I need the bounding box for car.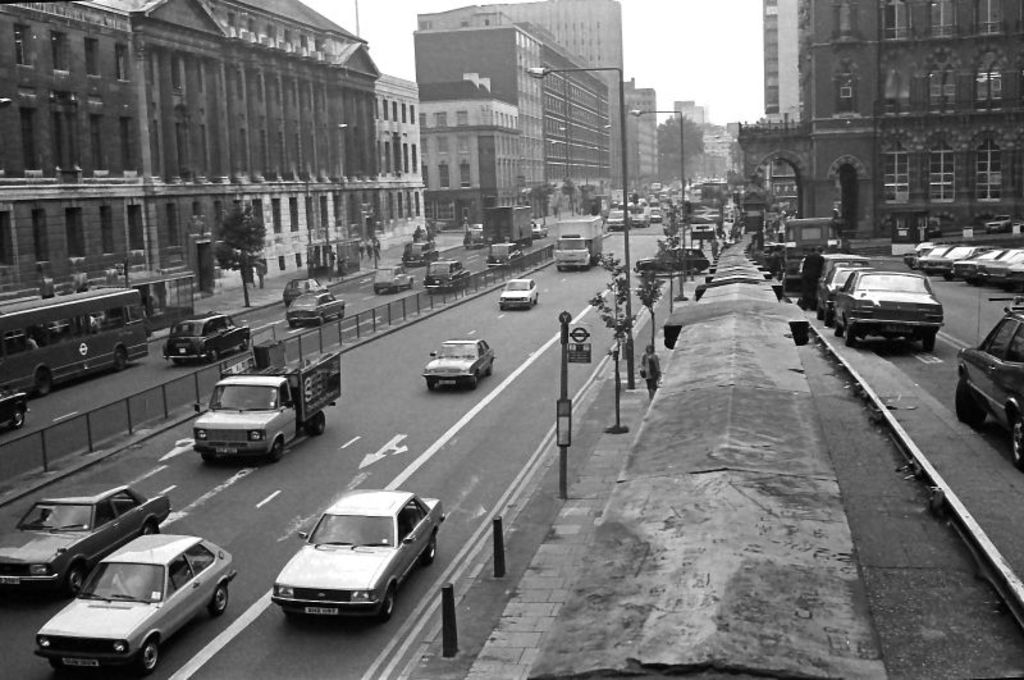
Here it is: (x1=931, y1=216, x2=943, y2=237).
